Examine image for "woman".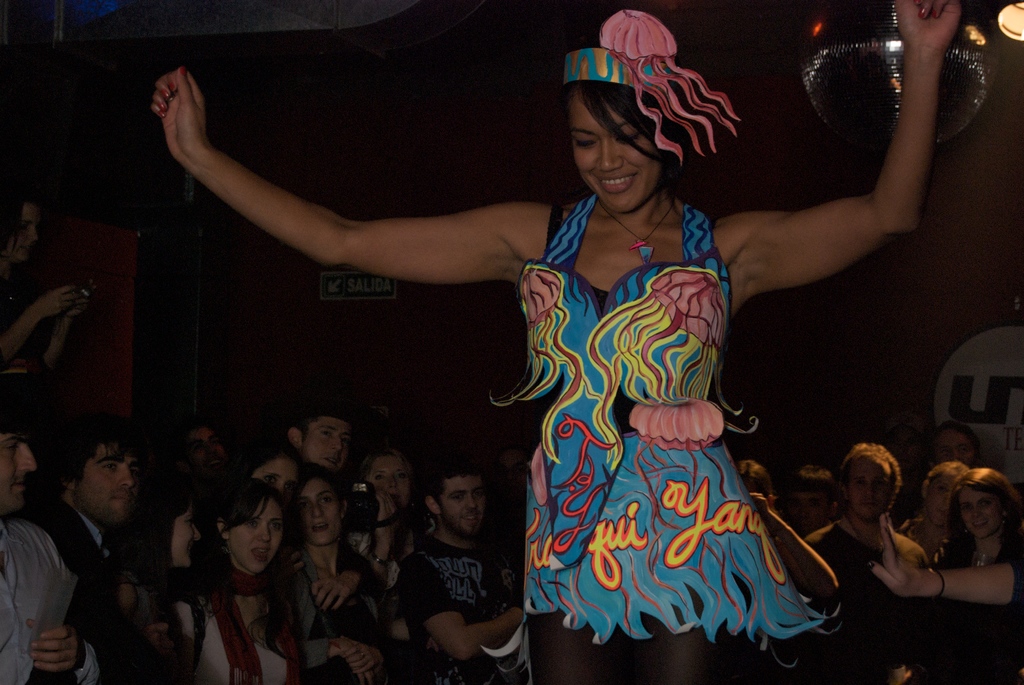
Examination result: bbox=[276, 465, 380, 684].
